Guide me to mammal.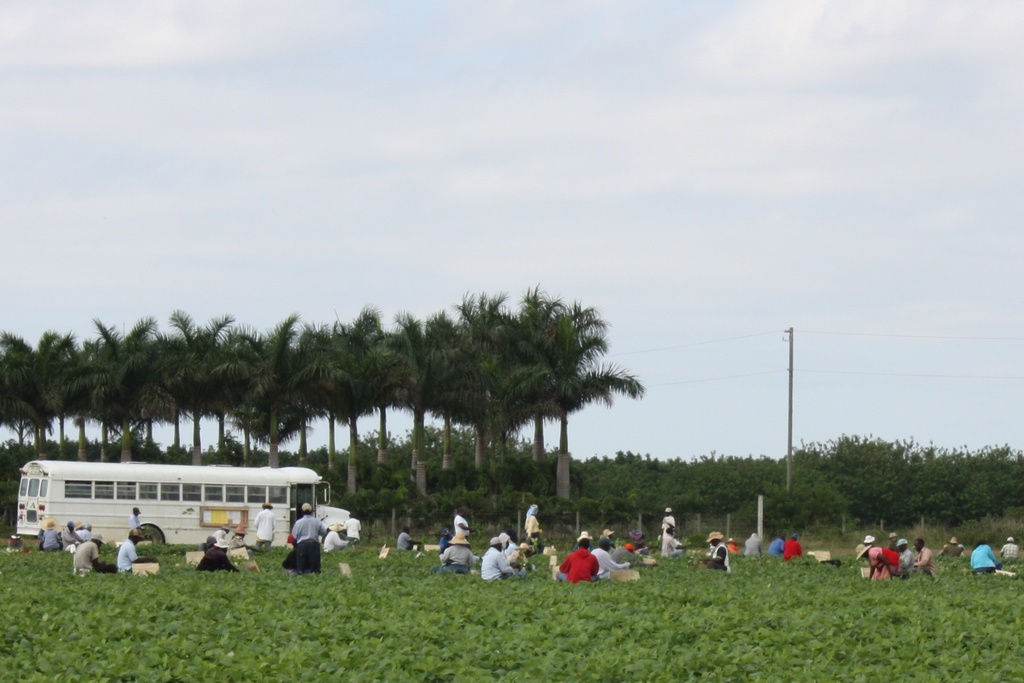
Guidance: [38, 517, 99, 554].
